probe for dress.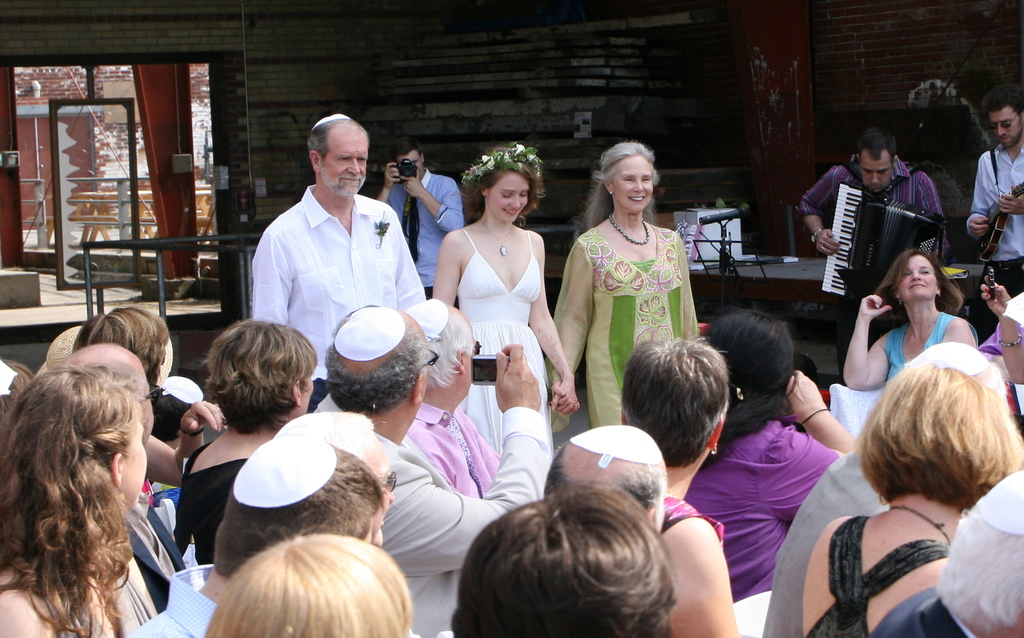
Probe result: box(889, 299, 977, 388).
